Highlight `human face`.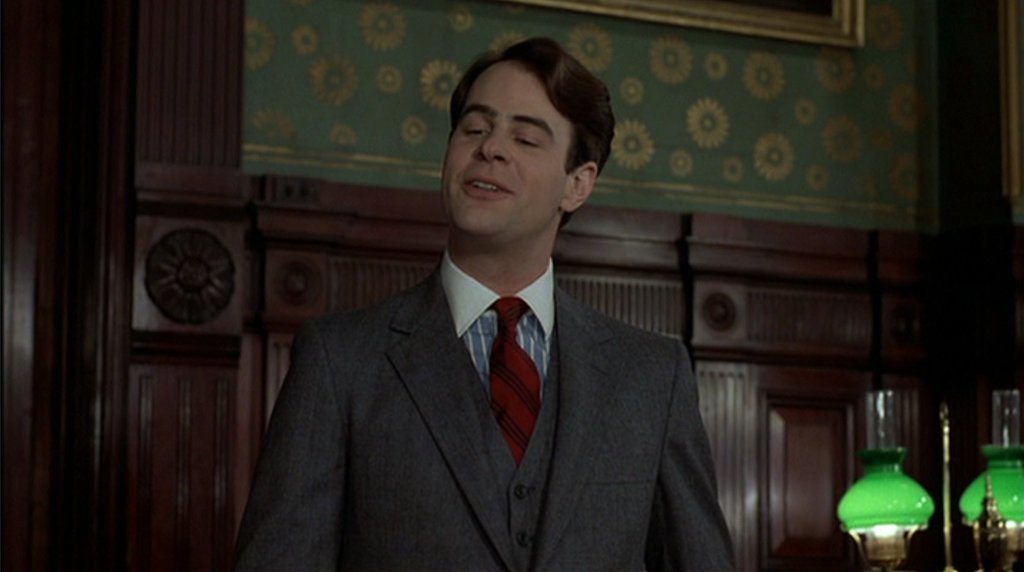
Highlighted region: BBox(440, 63, 568, 244).
